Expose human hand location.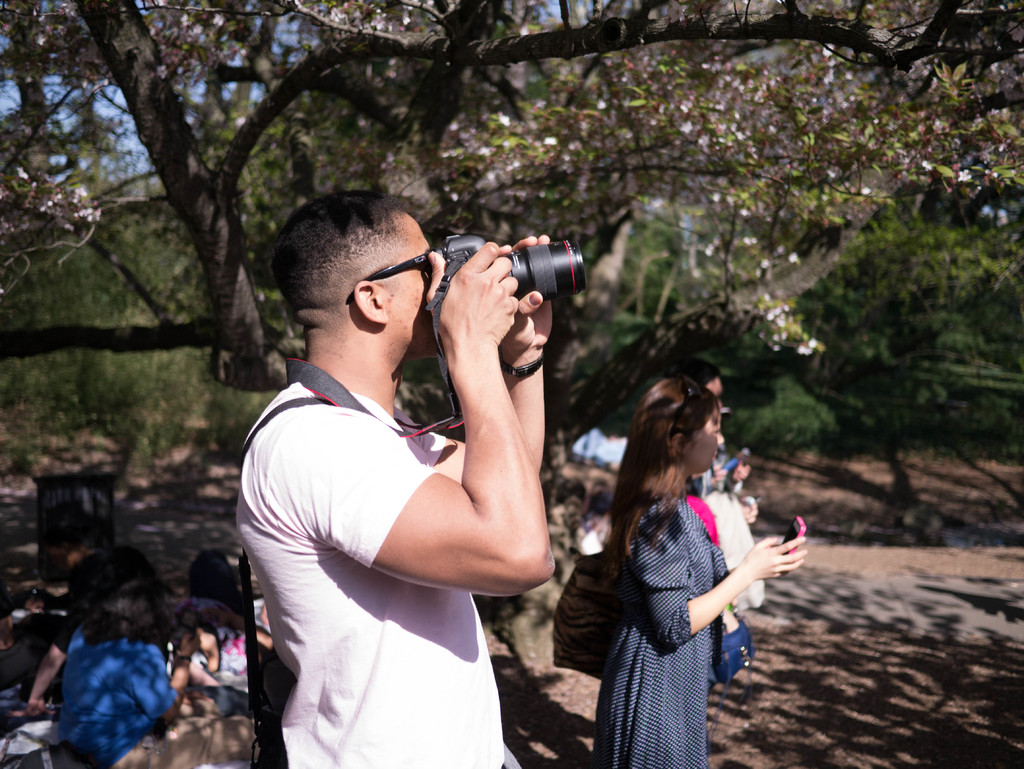
Exposed at <region>742, 534, 809, 579</region>.
